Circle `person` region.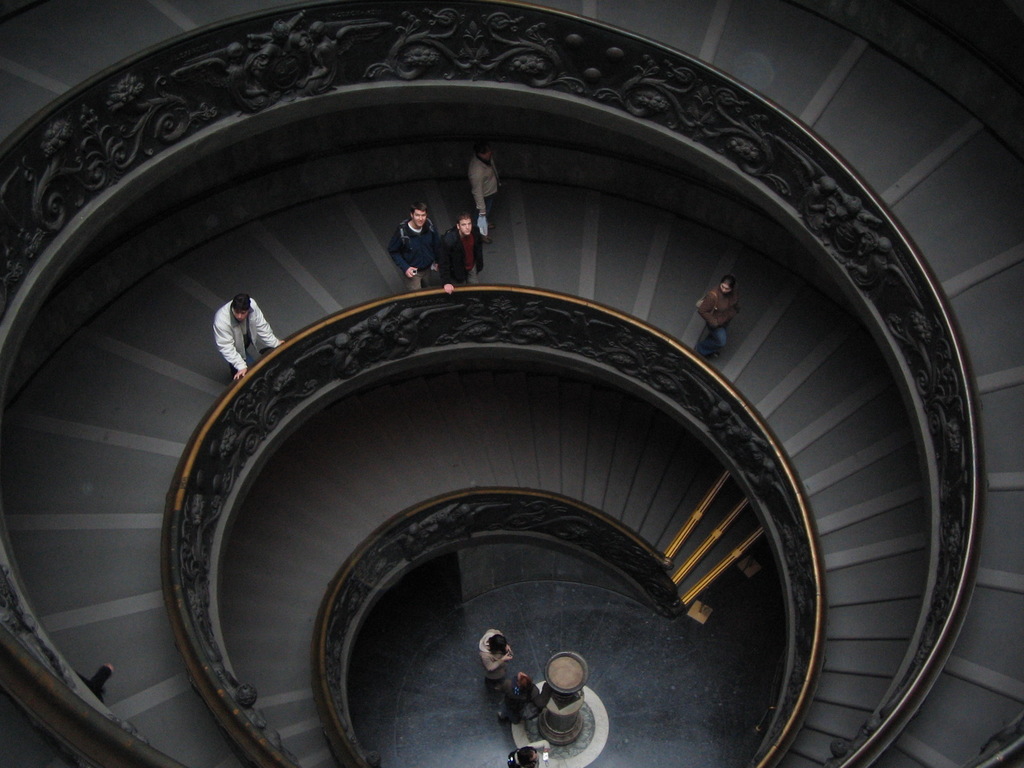
Region: bbox(695, 269, 740, 360).
